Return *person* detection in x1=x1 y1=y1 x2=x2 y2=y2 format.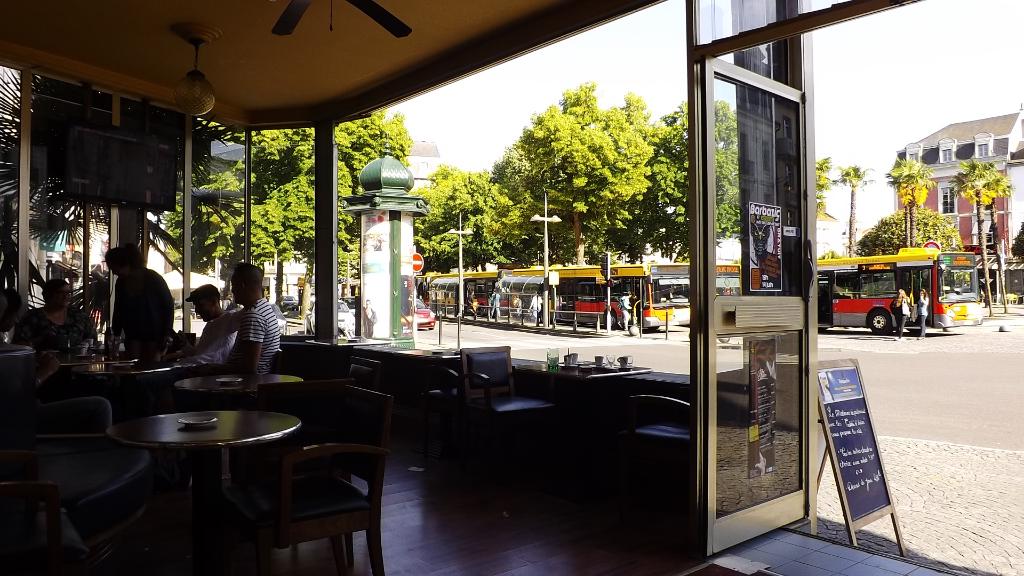
x1=97 y1=235 x2=159 y2=365.
